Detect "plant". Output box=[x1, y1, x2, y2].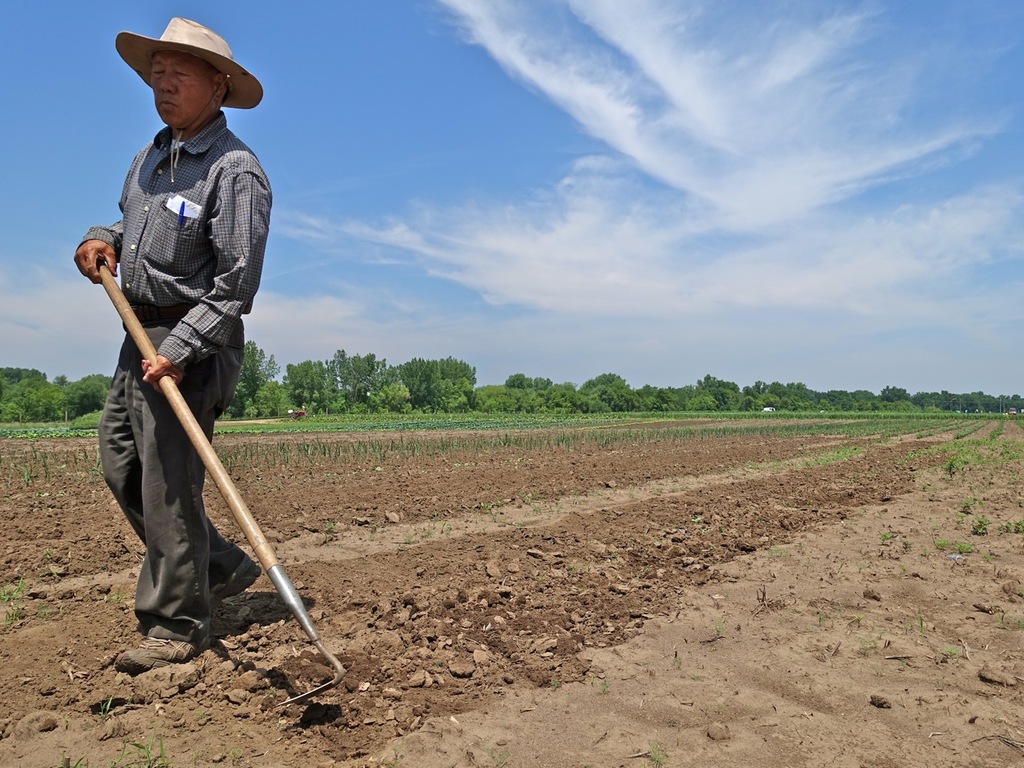
box=[833, 514, 858, 539].
